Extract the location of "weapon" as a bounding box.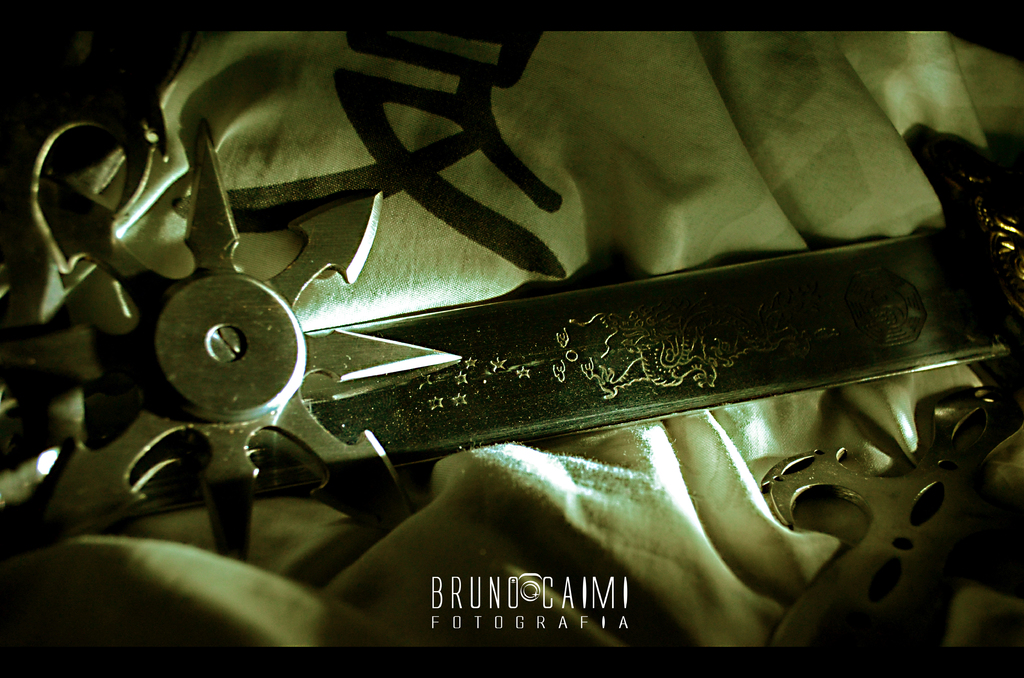
(x1=0, y1=107, x2=1023, y2=569).
